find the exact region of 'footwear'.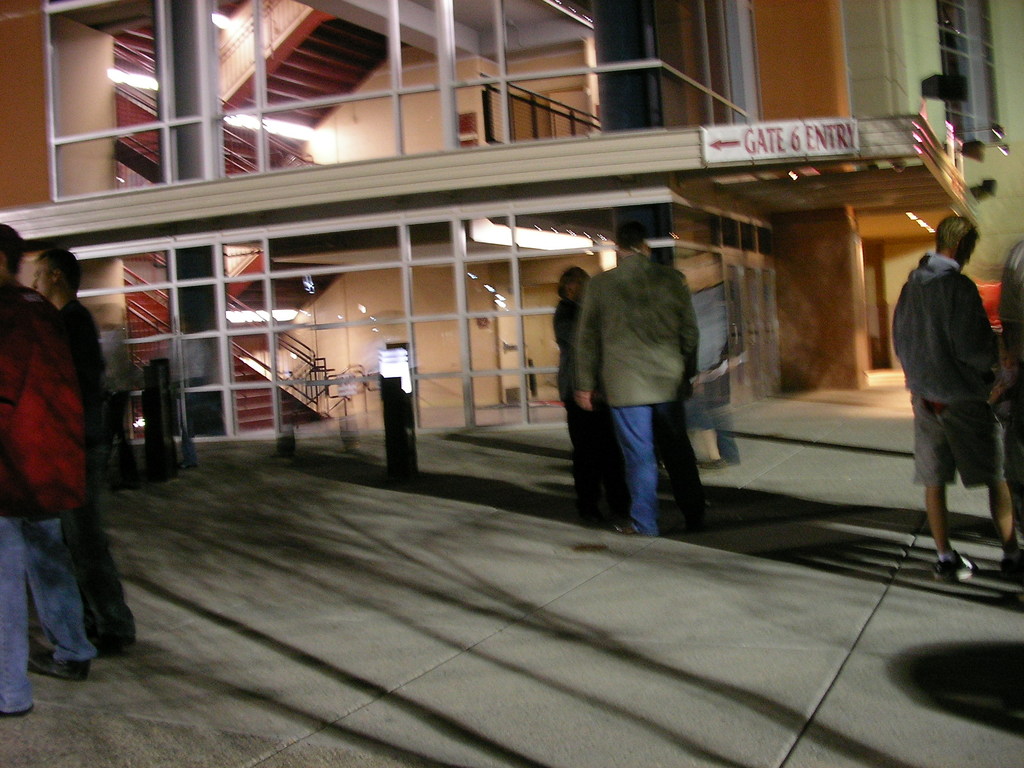
Exact region: [left=613, top=518, right=646, bottom=538].
